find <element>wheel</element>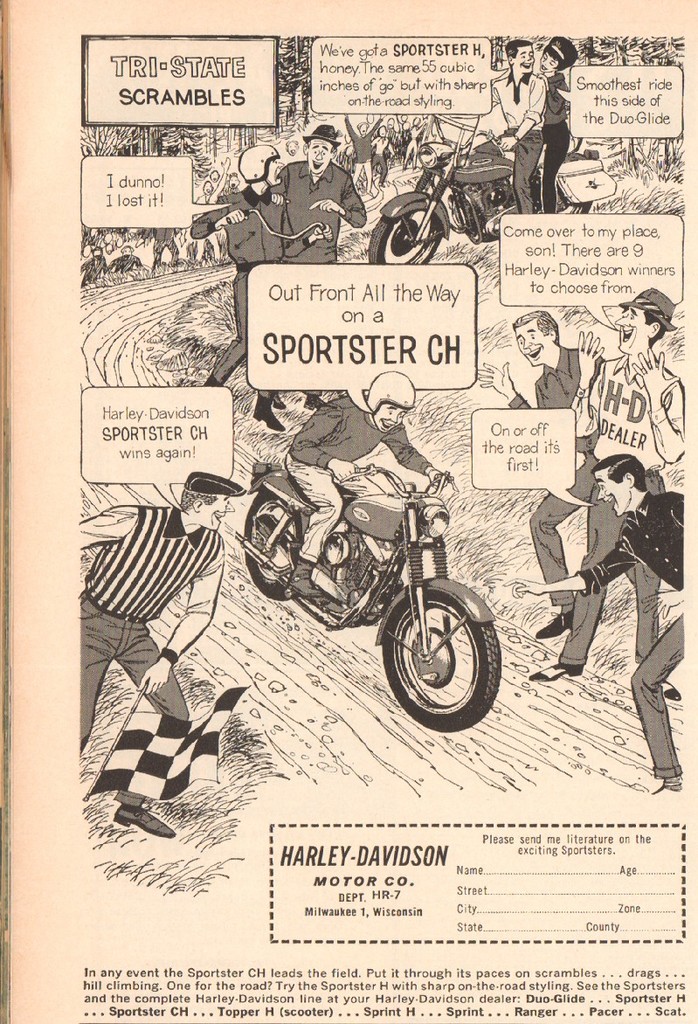
(240, 488, 304, 599)
